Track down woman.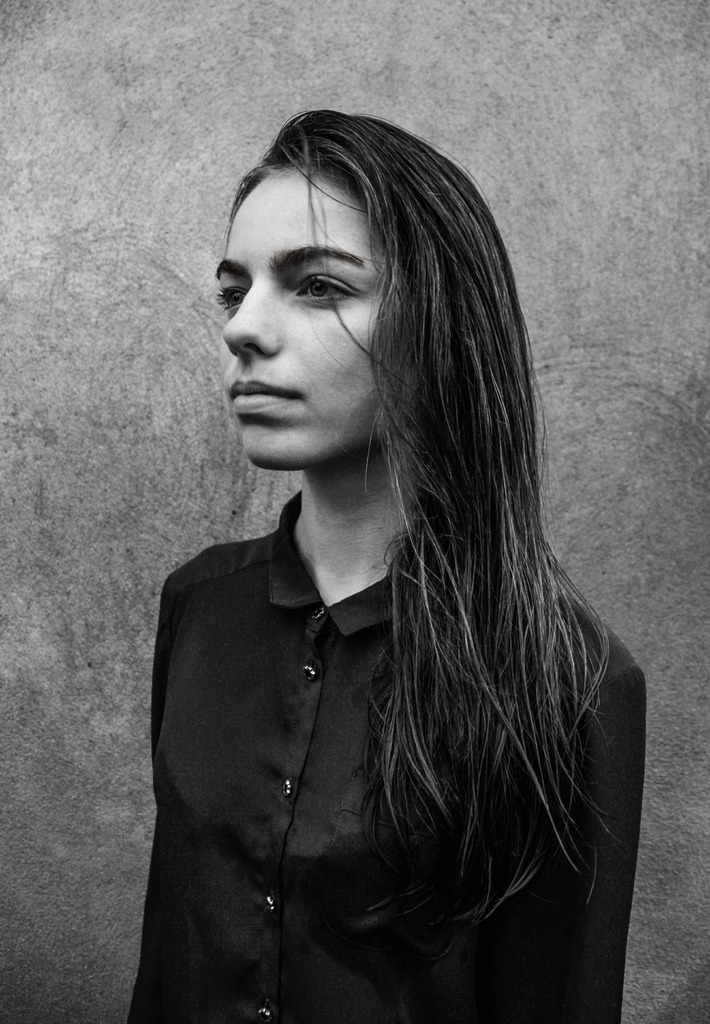
Tracked to pyautogui.locateOnScreen(97, 90, 665, 1023).
